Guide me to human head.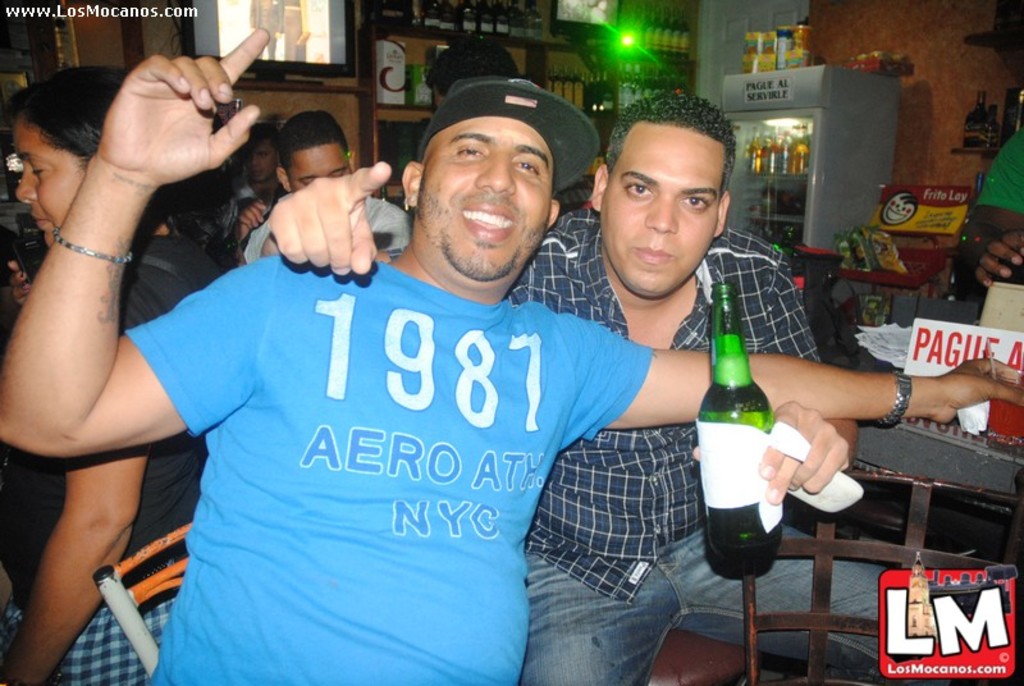
Guidance: 246/116/283/182.
